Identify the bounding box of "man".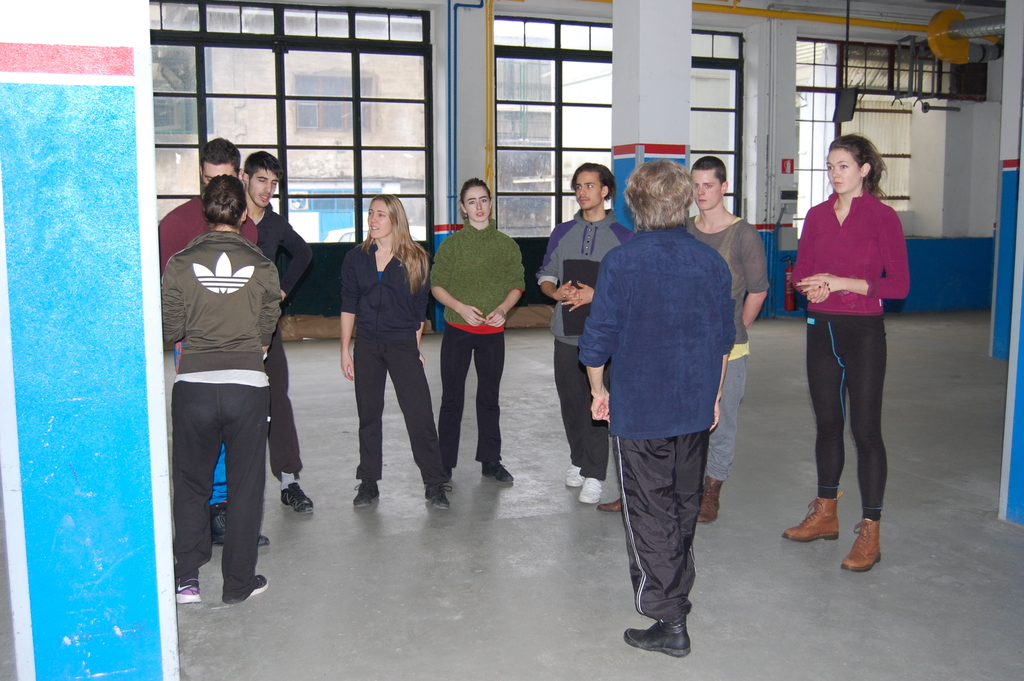
box(684, 152, 777, 527).
